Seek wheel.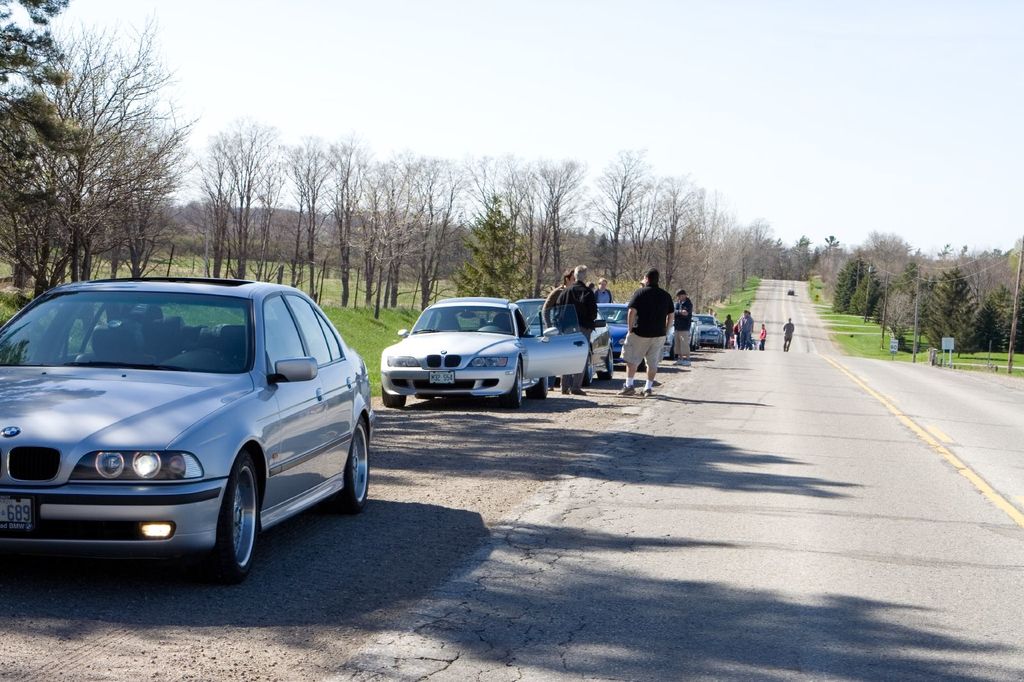
(left=330, top=417, right=368, bottom=513).
